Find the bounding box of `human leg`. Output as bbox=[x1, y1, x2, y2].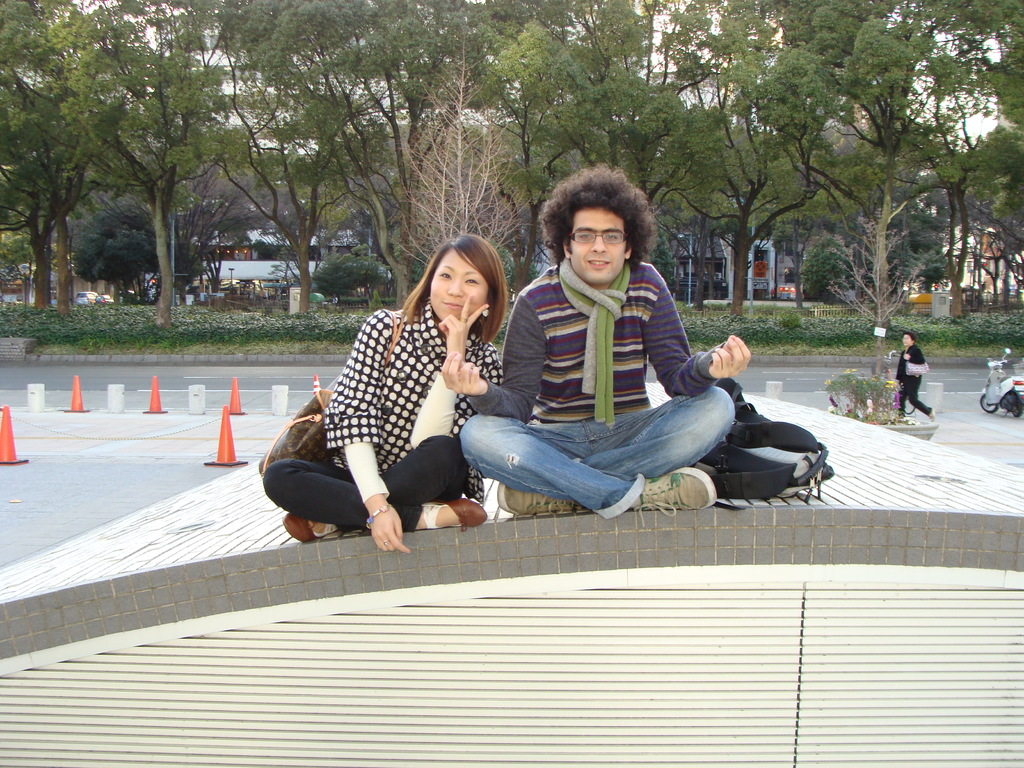
bbox=[458, 413, 716, 507].
